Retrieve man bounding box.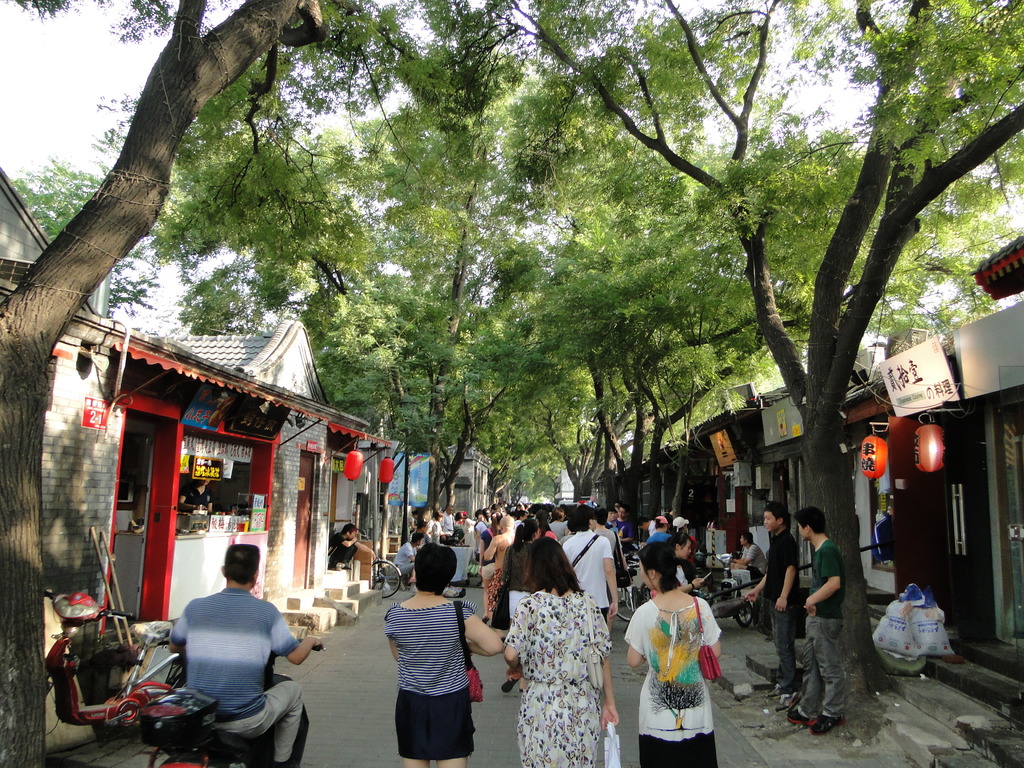
Bounding box: [x1=147, y1=559, x2=294, y2=753].
